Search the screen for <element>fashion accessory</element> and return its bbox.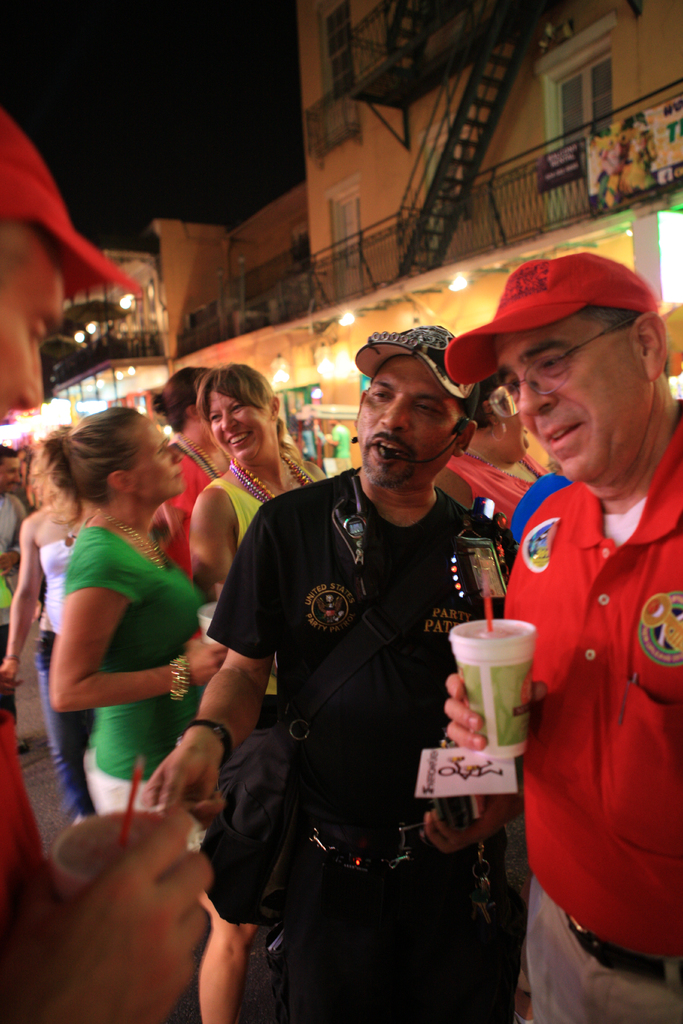
Found: [561, 908, 682, 984].
